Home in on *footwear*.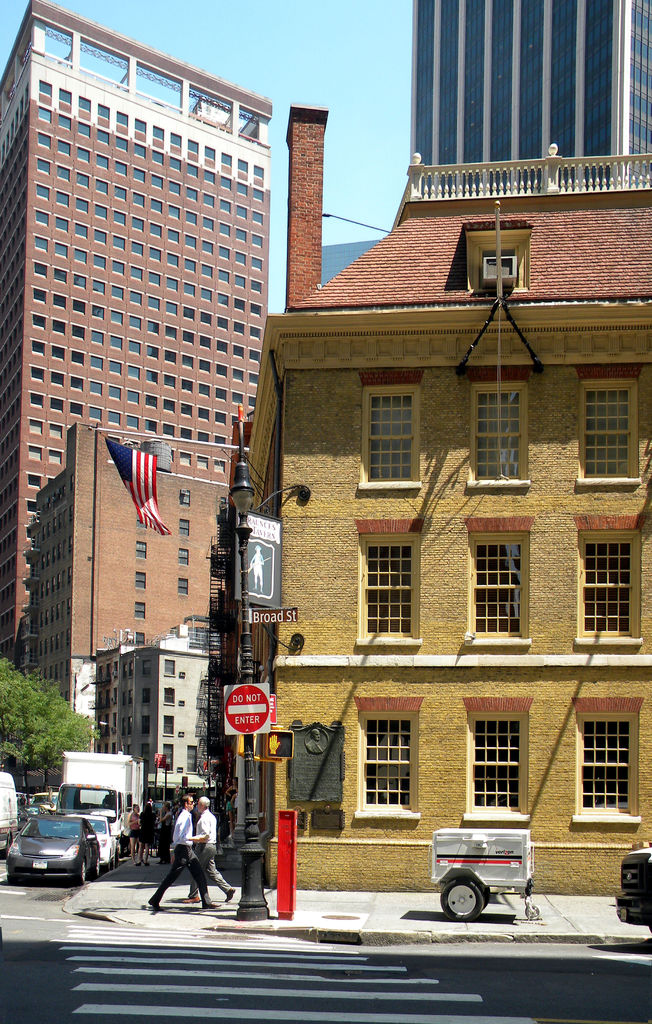
Homed in at left=182, top=891, right=203, bottom=905.
